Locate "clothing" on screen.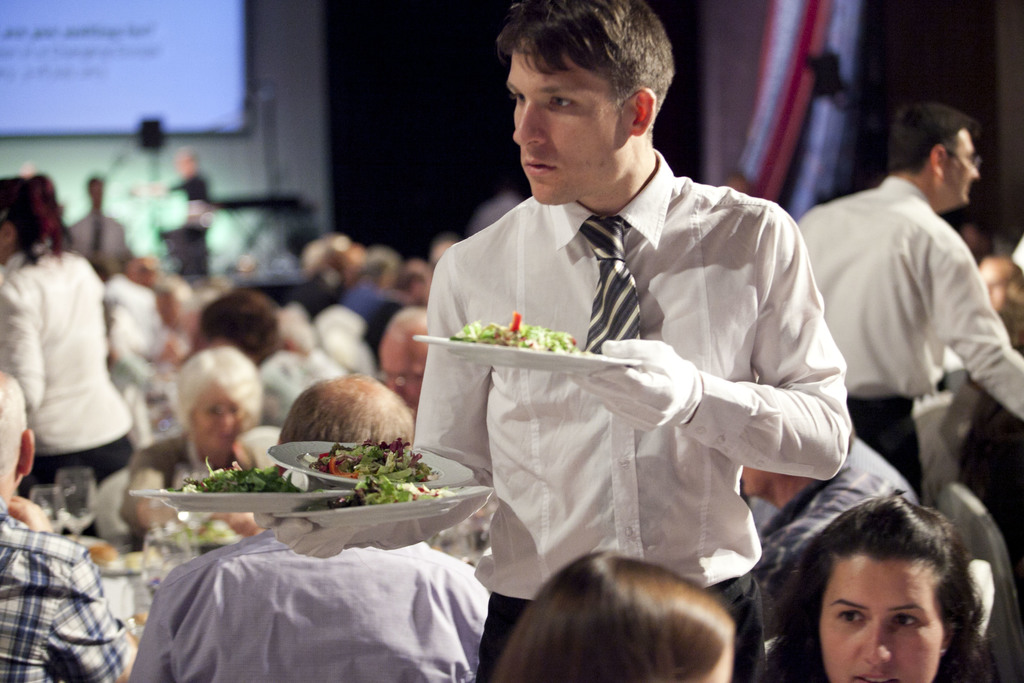
On screen at locate(70, 204, 125, 272).
